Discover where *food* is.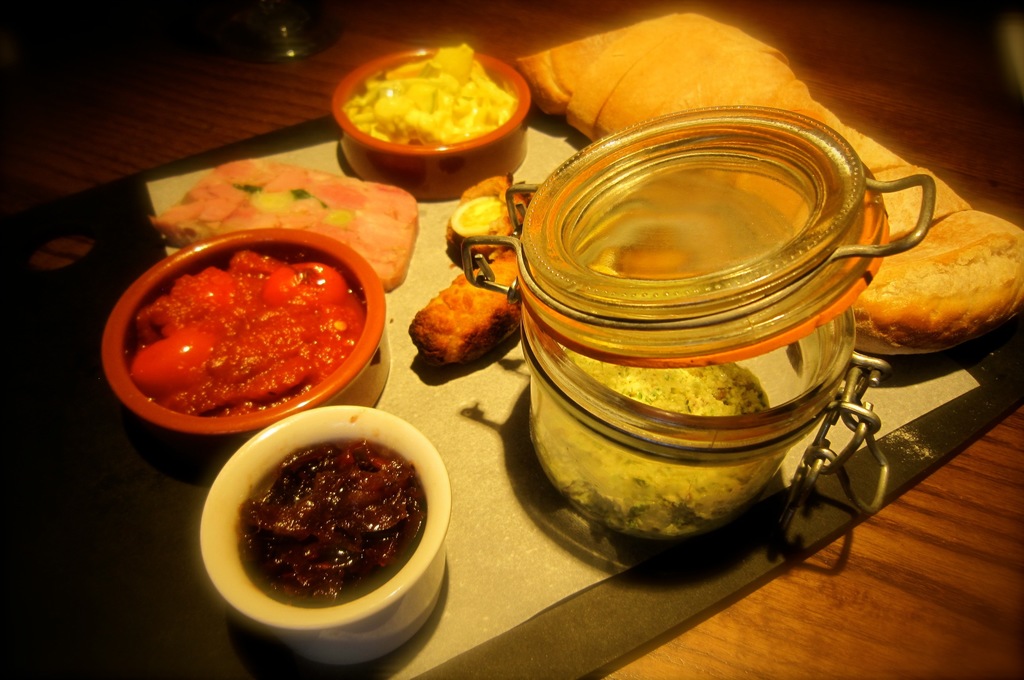
Discovered at <bbox>344, 42, 518, 149</bbox>.
